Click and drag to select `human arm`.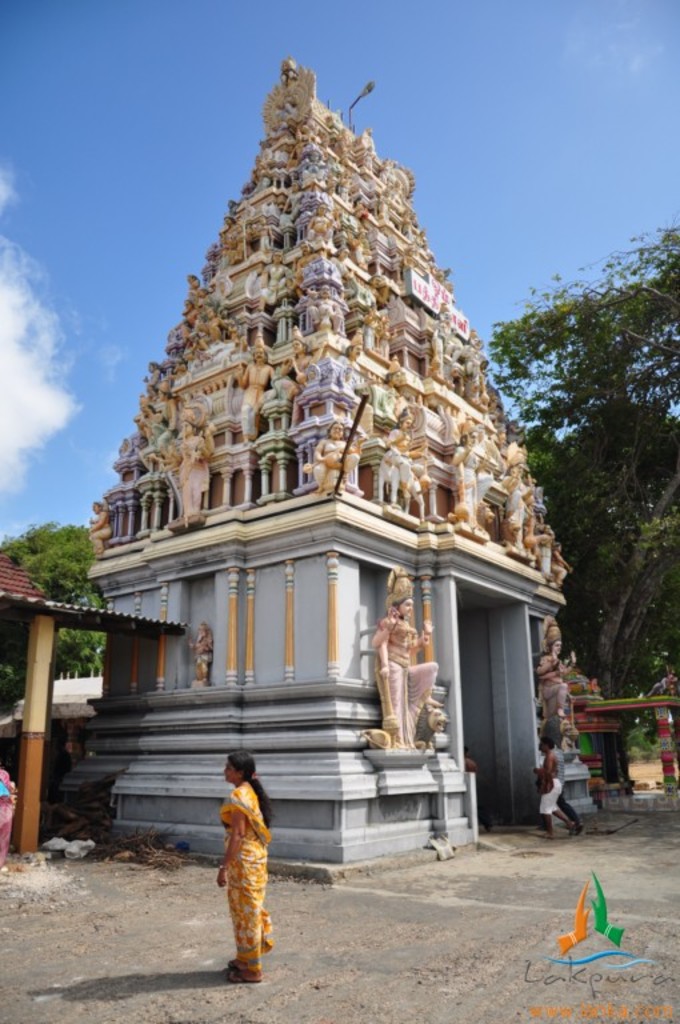
Selection: rect(445, 445, 472, 468).
